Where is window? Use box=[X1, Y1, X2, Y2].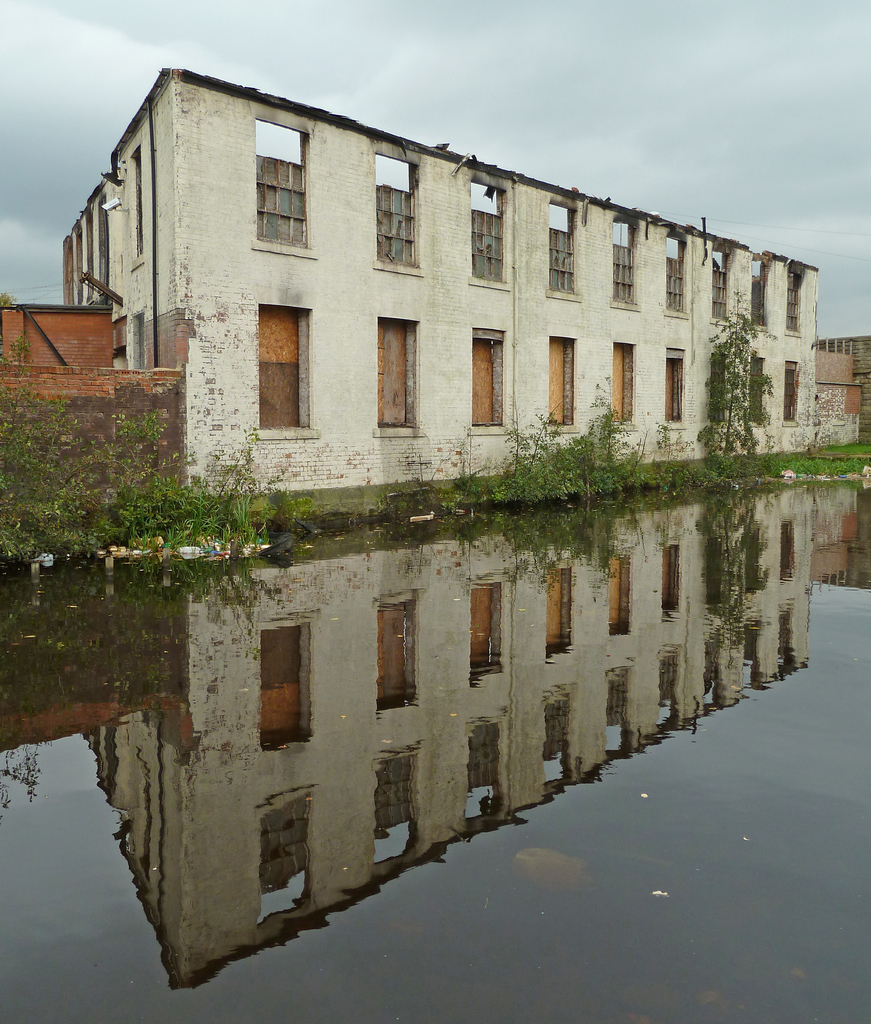
box=[746, 356, 769, 420].
